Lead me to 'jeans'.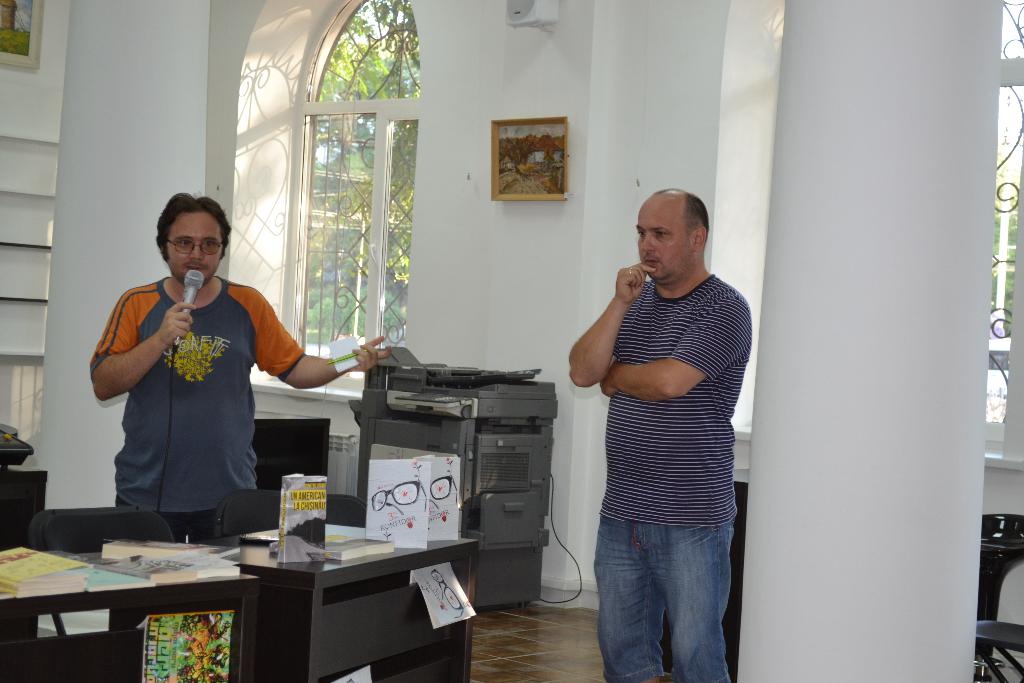
Lead to box=[586, 504, 748, 679].
